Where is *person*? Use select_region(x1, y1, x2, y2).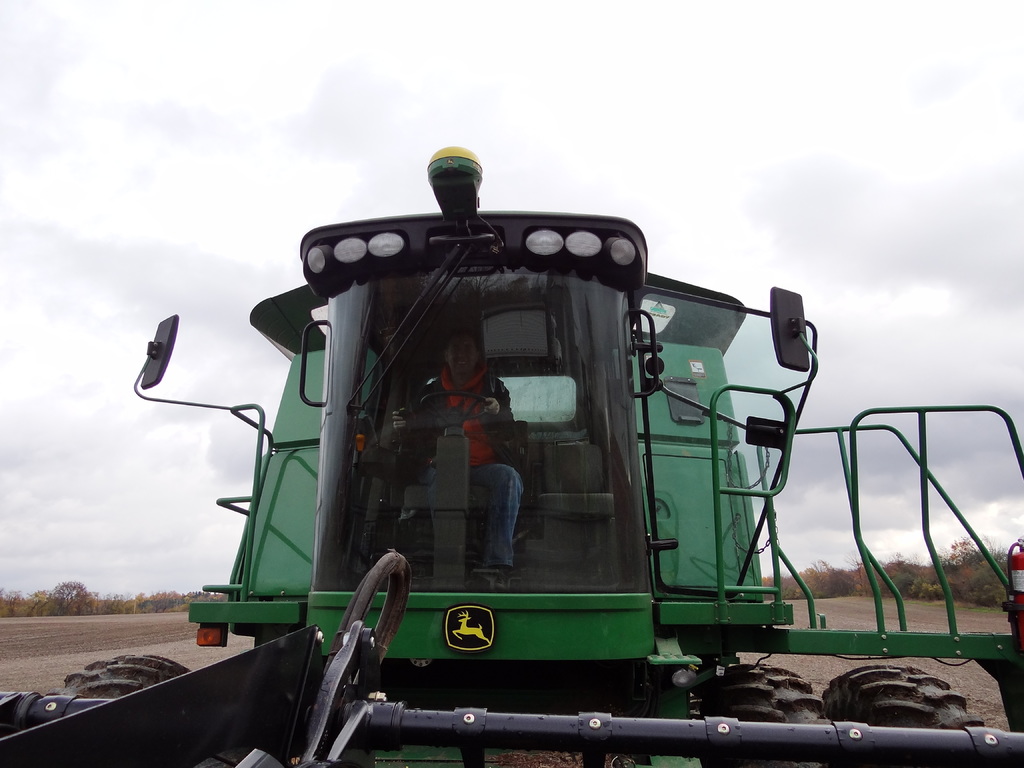
select_region(363, 335, 531, 587).
